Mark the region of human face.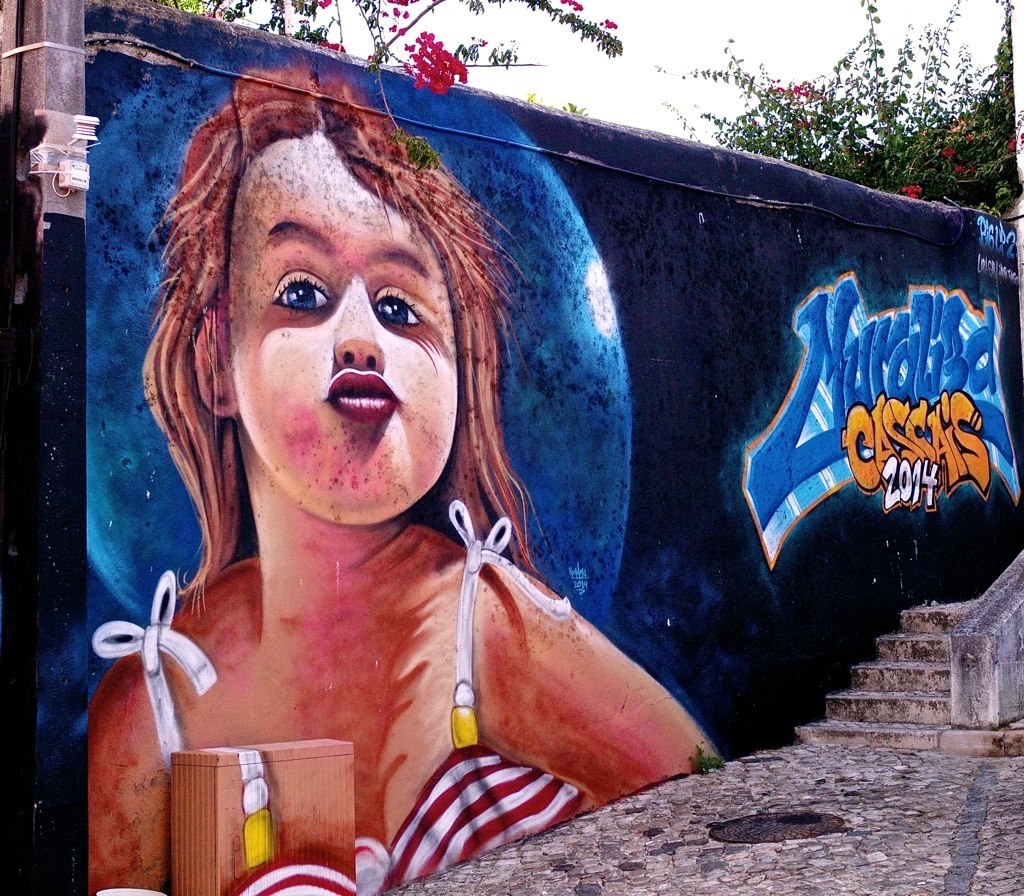
Region: bbox=(227, 129, 459, 526).
